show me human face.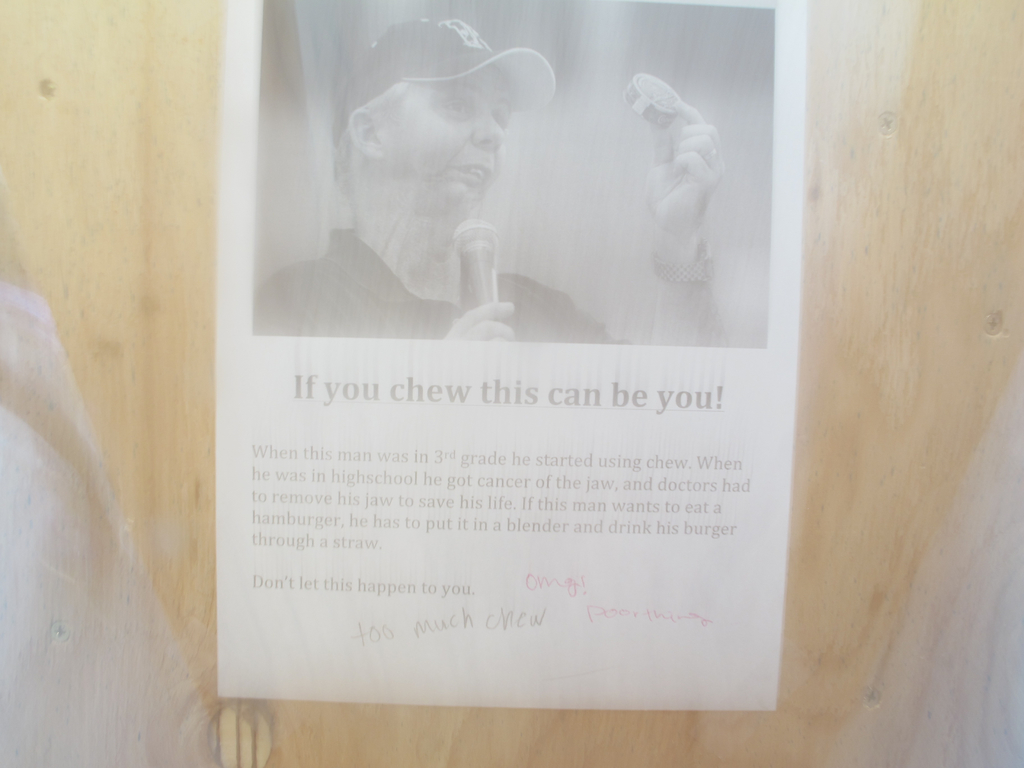
human face is here: x1=394 y1=72 x2=514 y2=212.
